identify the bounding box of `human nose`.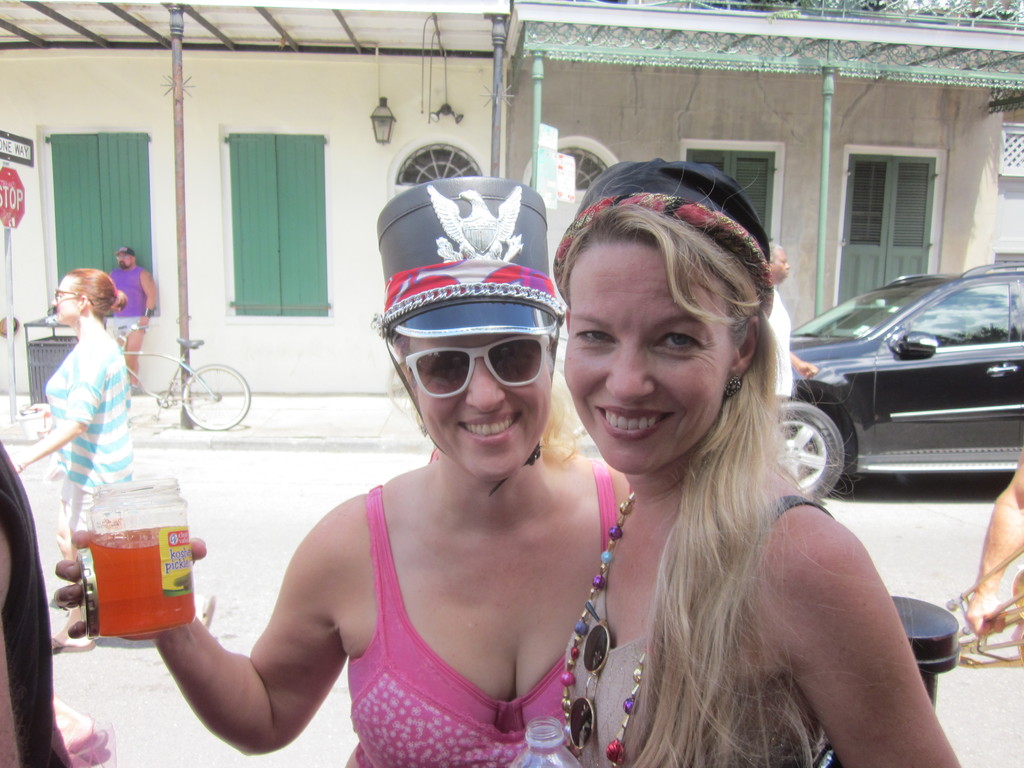
(x1=115, y1=253, x2=125, y2=262).
